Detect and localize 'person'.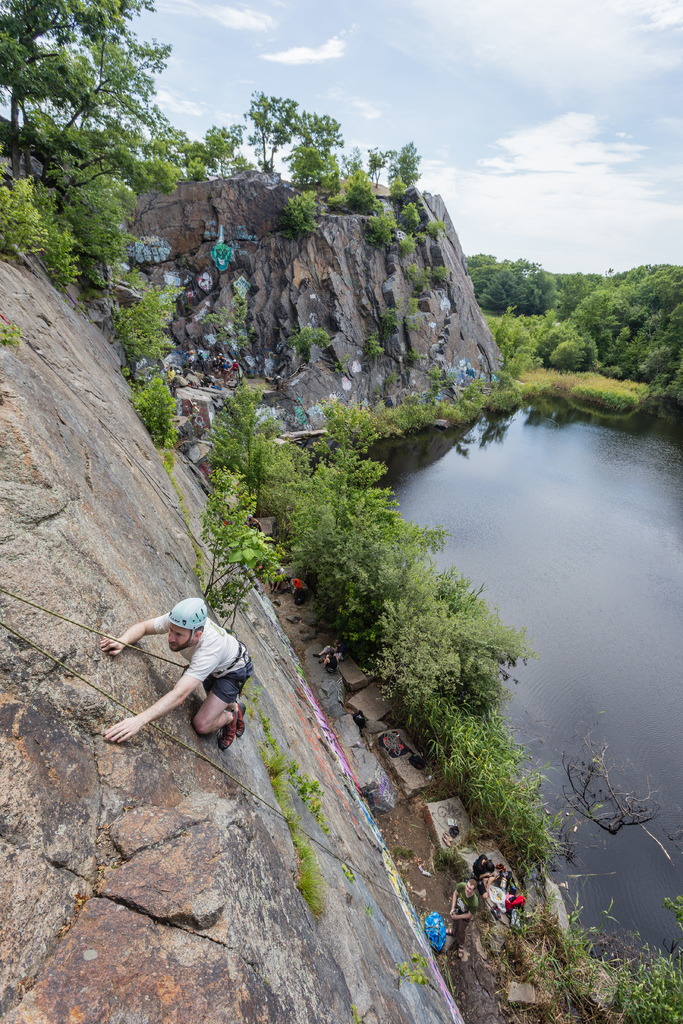
Localized at Rect(168, 367, 175, 381).
